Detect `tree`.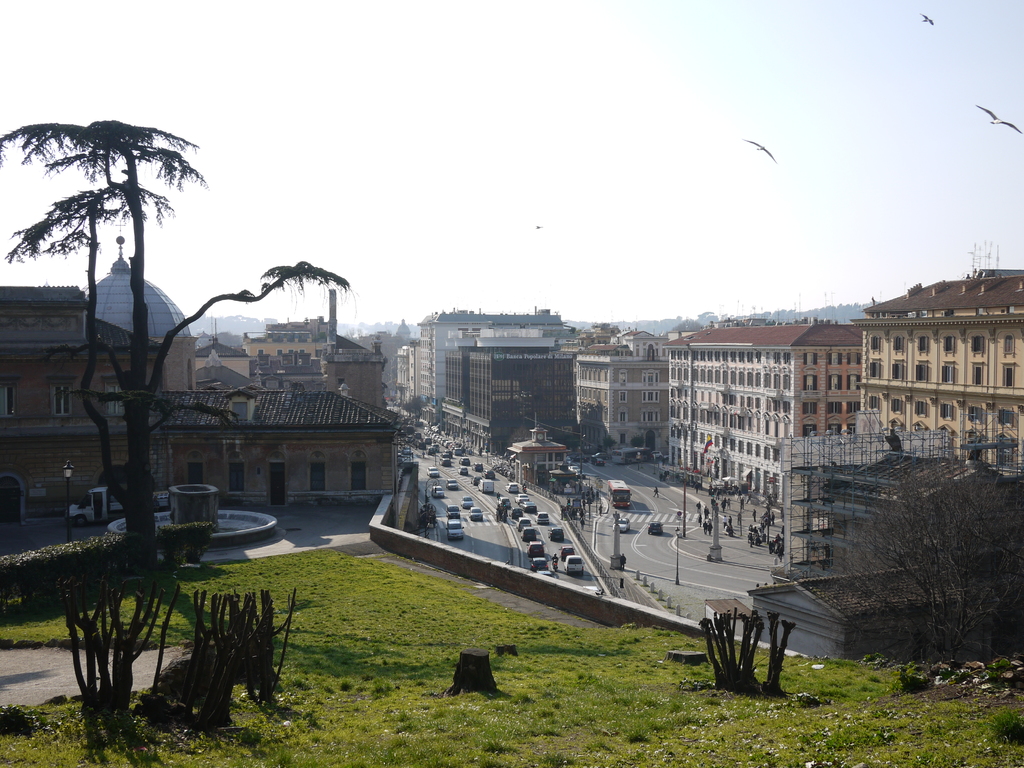
Detected at pyautogui.locateOnScreen(0, 116, 355, 584).
